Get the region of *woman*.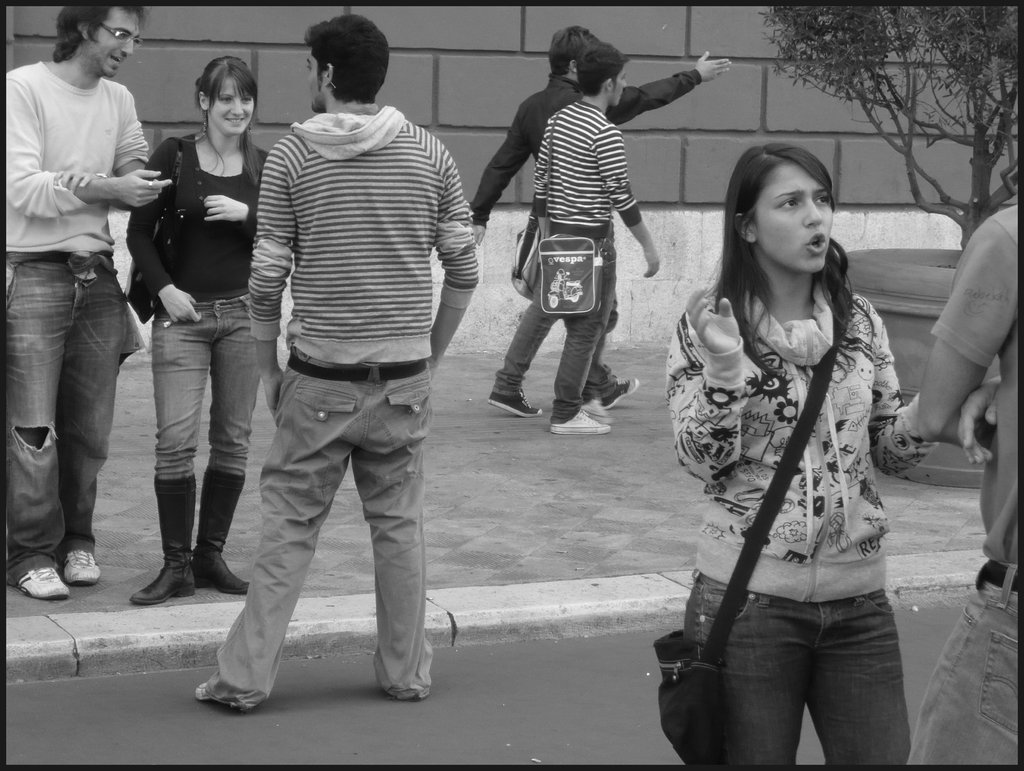
rect(646, 133, 915, 749).
